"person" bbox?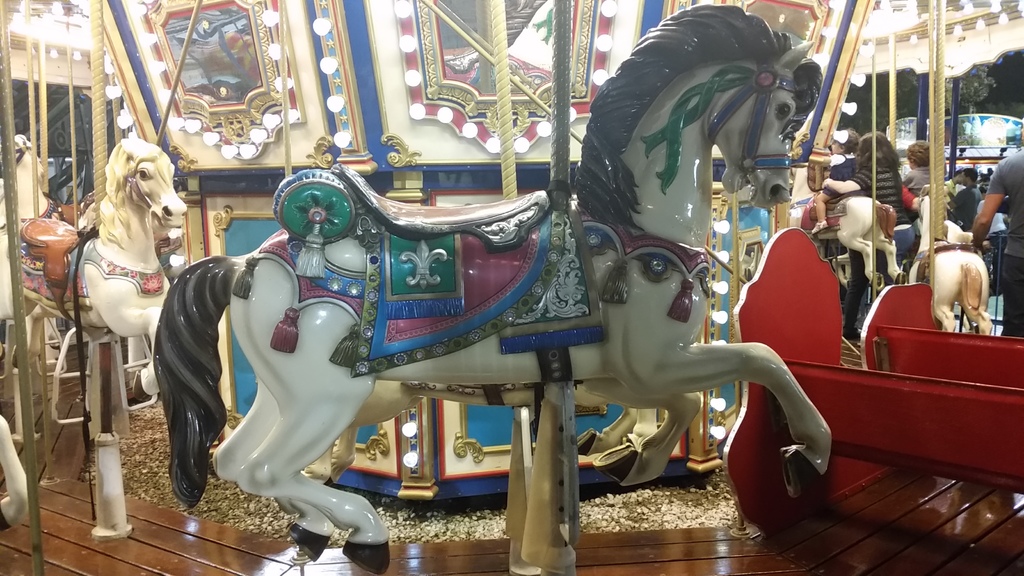
l=910, t=137, r=943, b=193
